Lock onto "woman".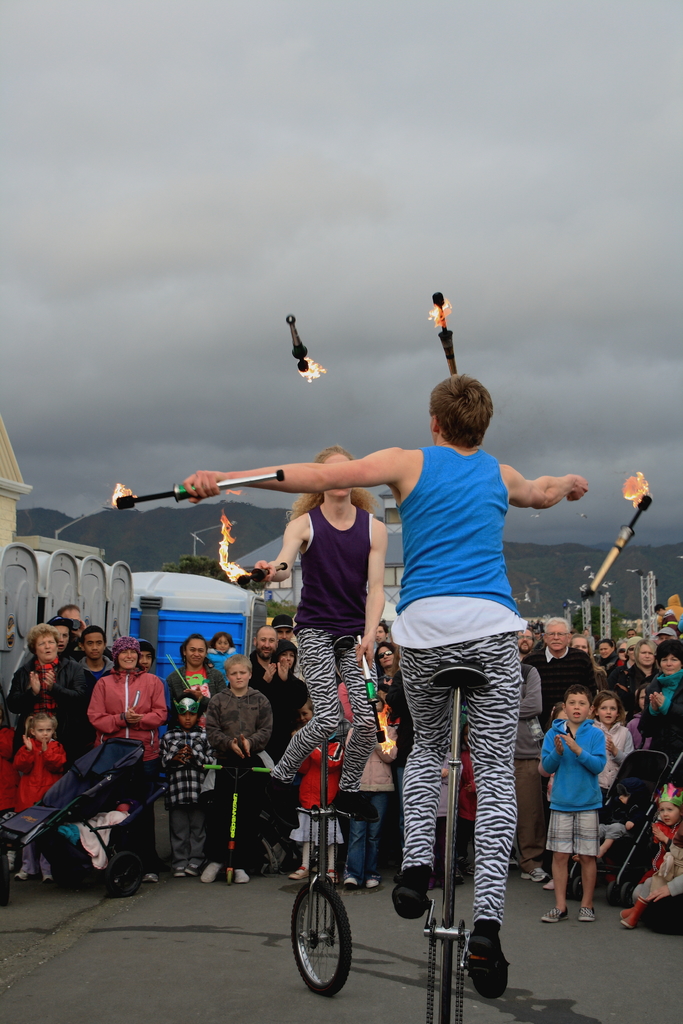
Locked: bbox(164, 636, 225, 729).
